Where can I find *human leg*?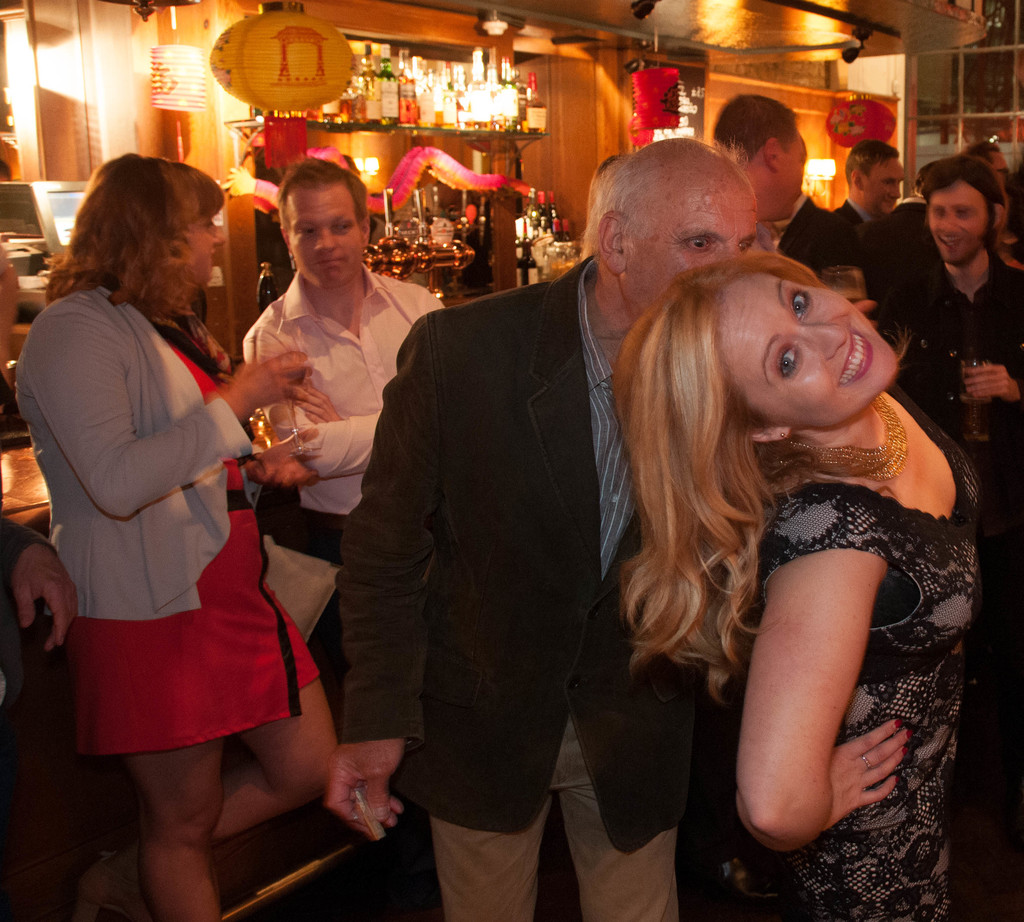
You can find it at <bbox>557, 720, 682, 921</bbox>.
